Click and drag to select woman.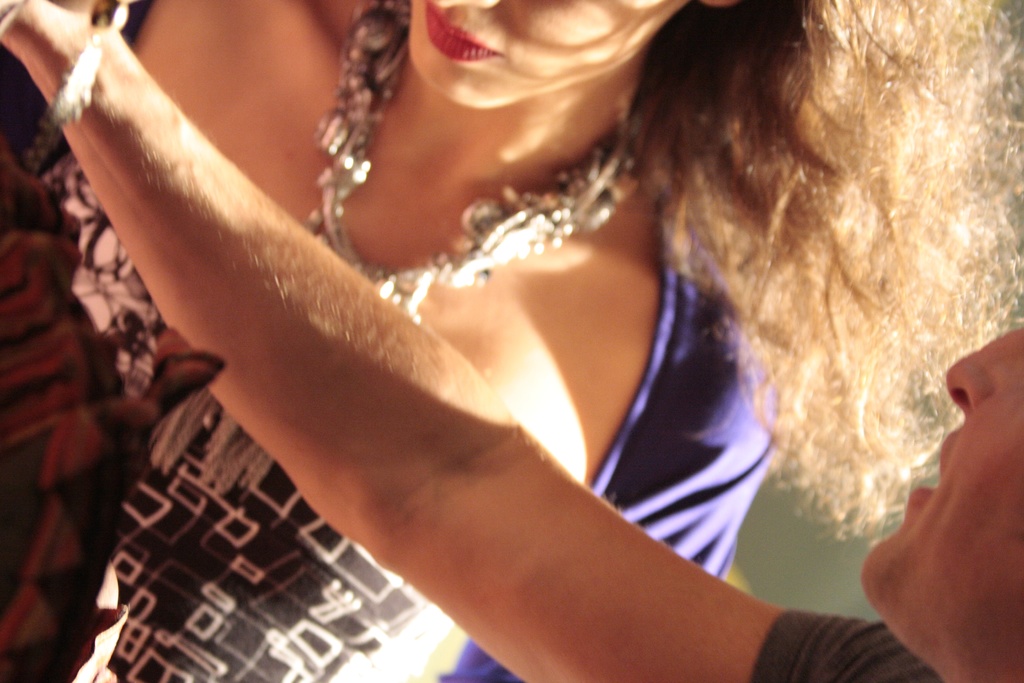
Selection: bbox=(0, 0, 1023, 682).
